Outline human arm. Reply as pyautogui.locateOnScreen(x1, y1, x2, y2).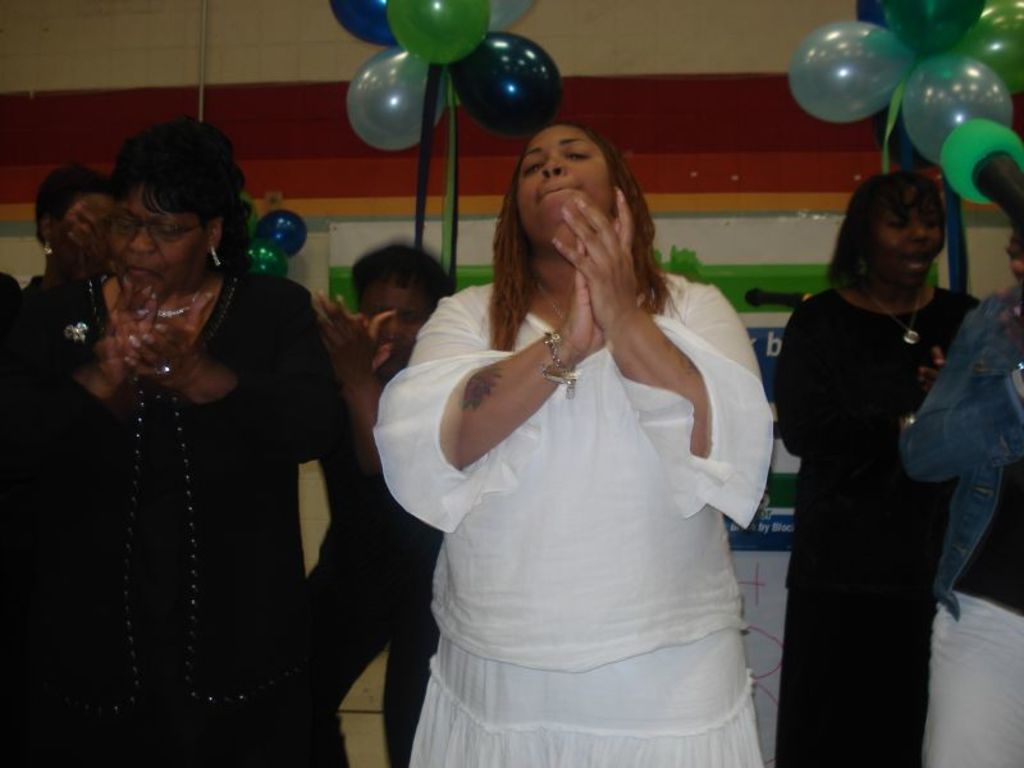
pyautogui.locateOnScreen(0, 280, 159, 480).
